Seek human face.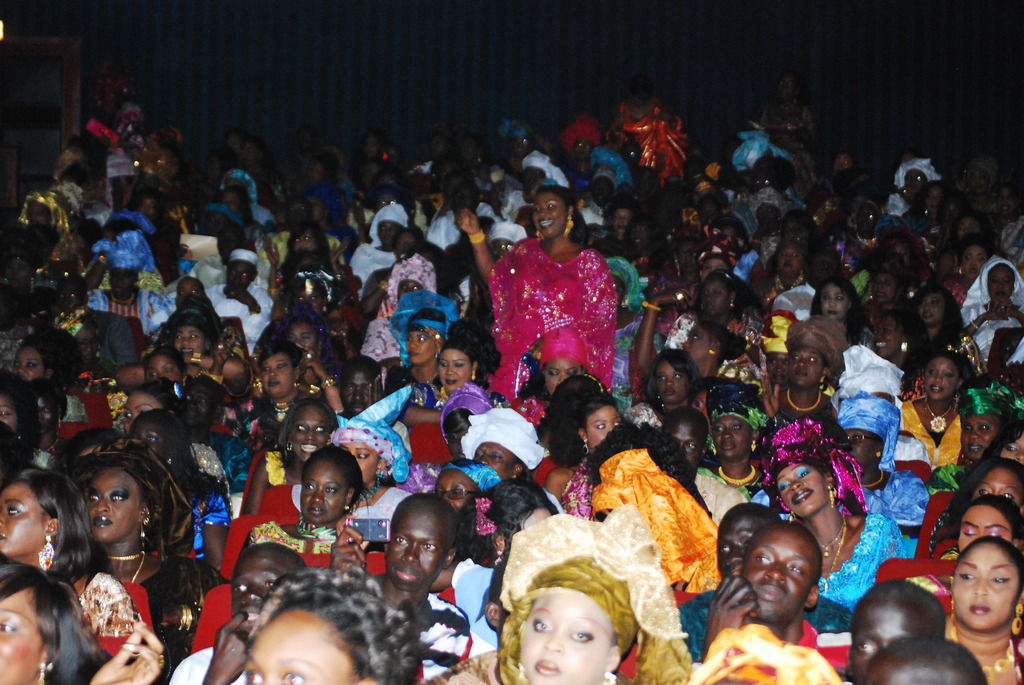
<box>388,509,447,585</box>.
